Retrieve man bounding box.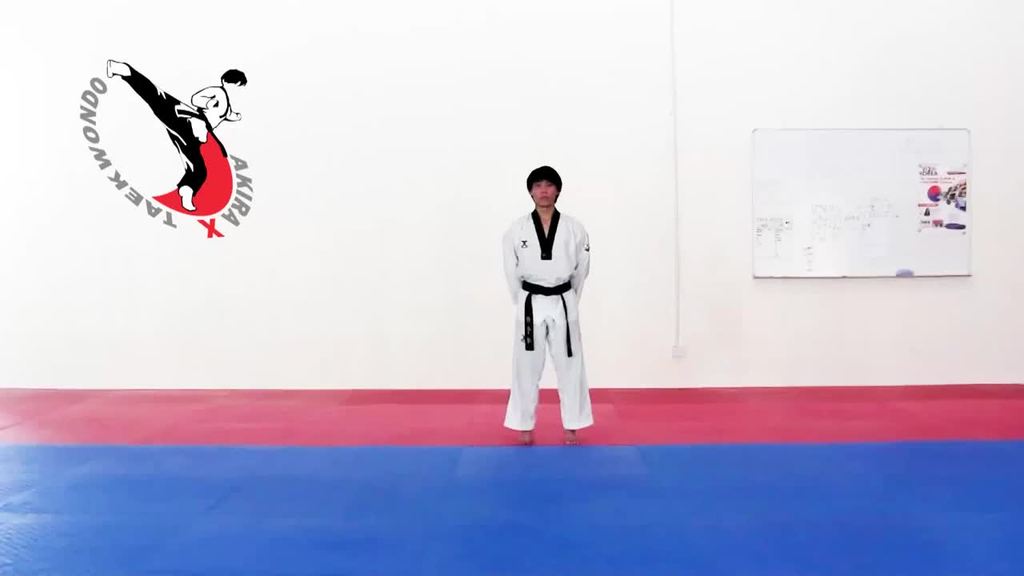
Bounding box: select_region(501, 162, 600, 436).
